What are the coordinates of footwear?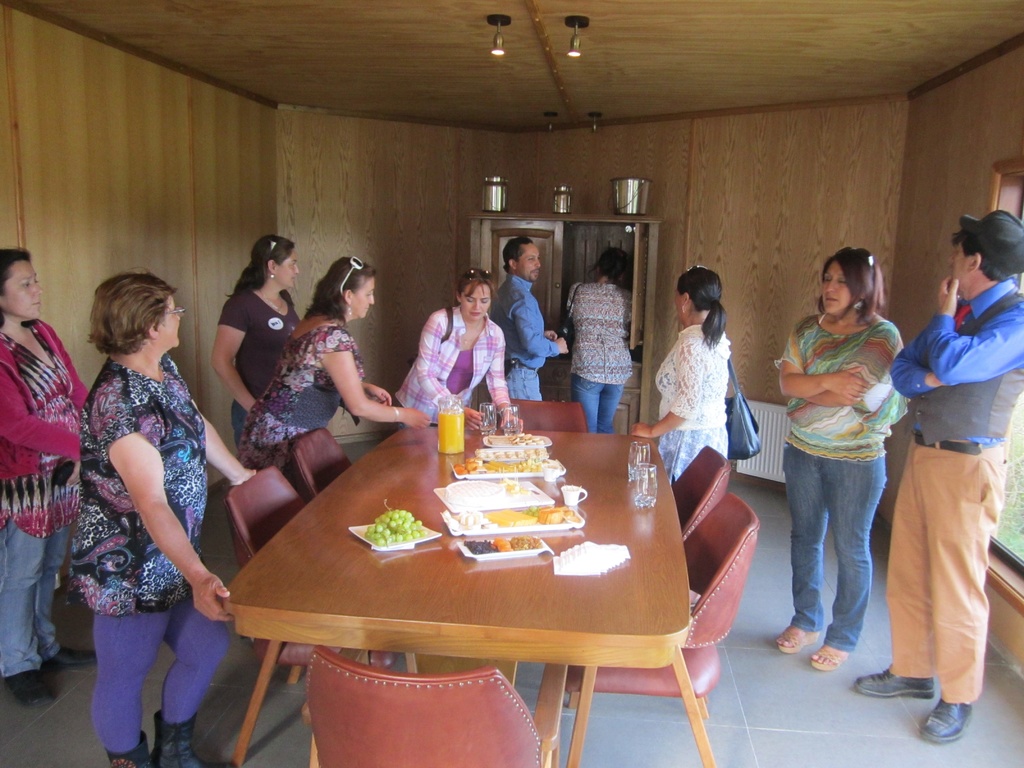
921 700 977 742.
